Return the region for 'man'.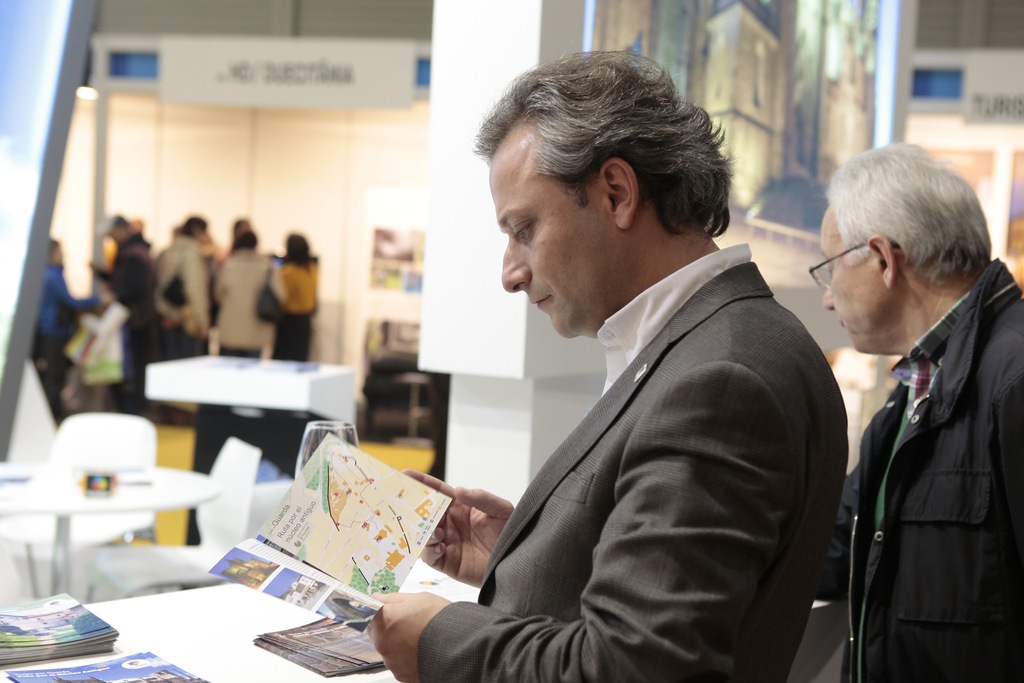
detection(201, 217, 267, 379).
